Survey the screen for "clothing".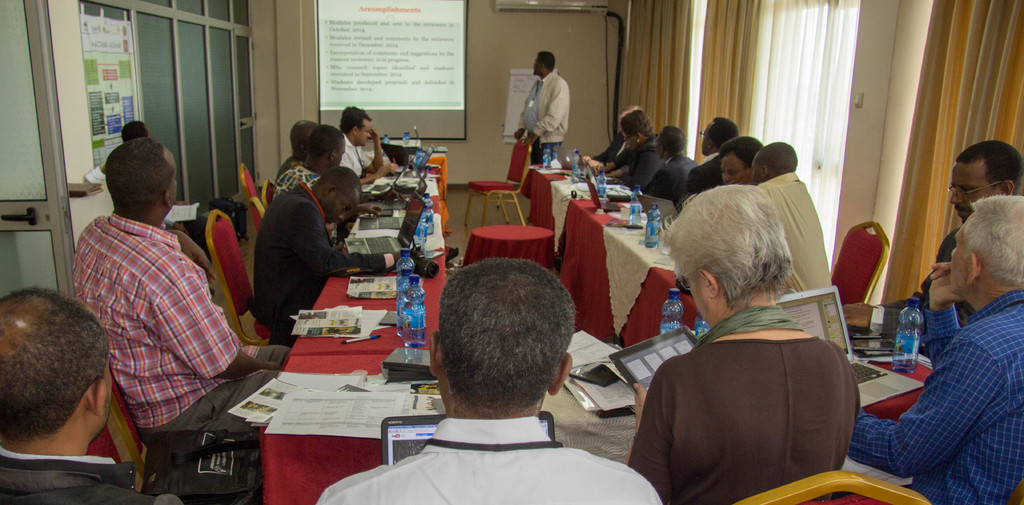
Survey found: BBox(63, 228, 302, 445).
